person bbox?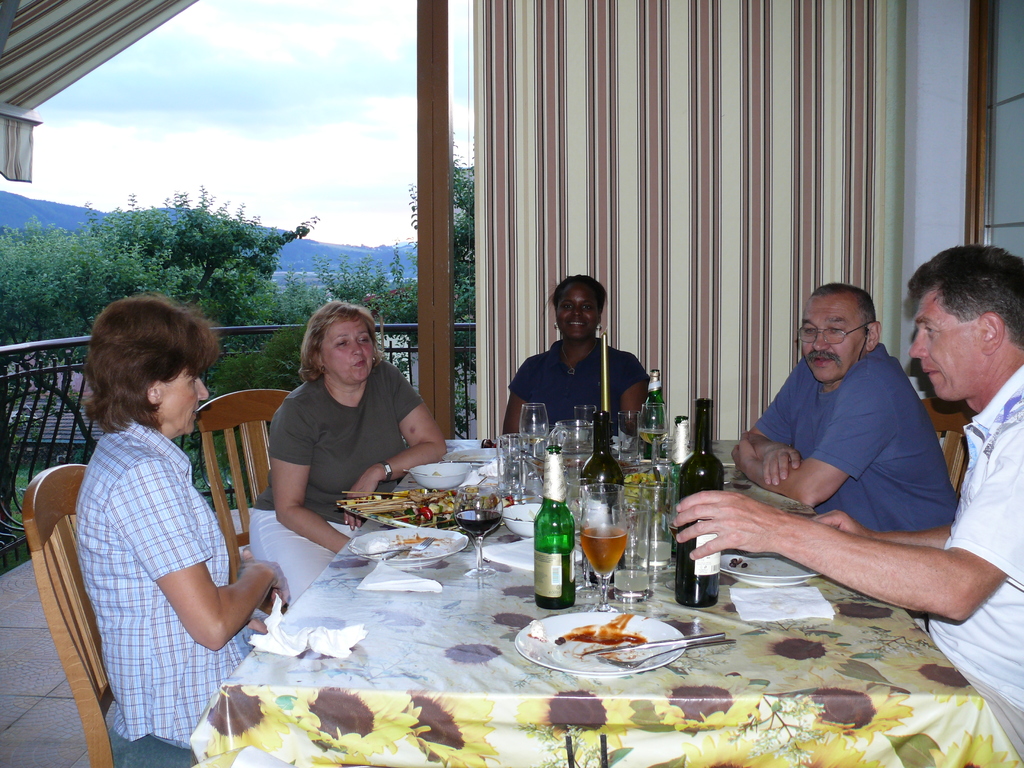
75 300 288 767
